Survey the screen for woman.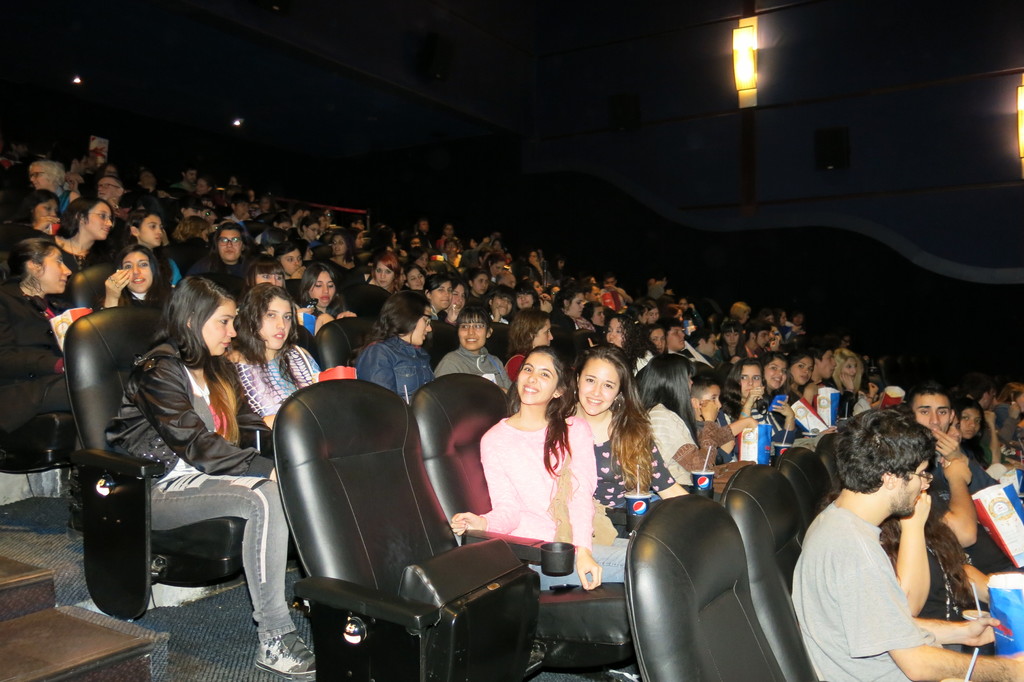
Survey found: <region>566, 339, 701, 527</region>.
